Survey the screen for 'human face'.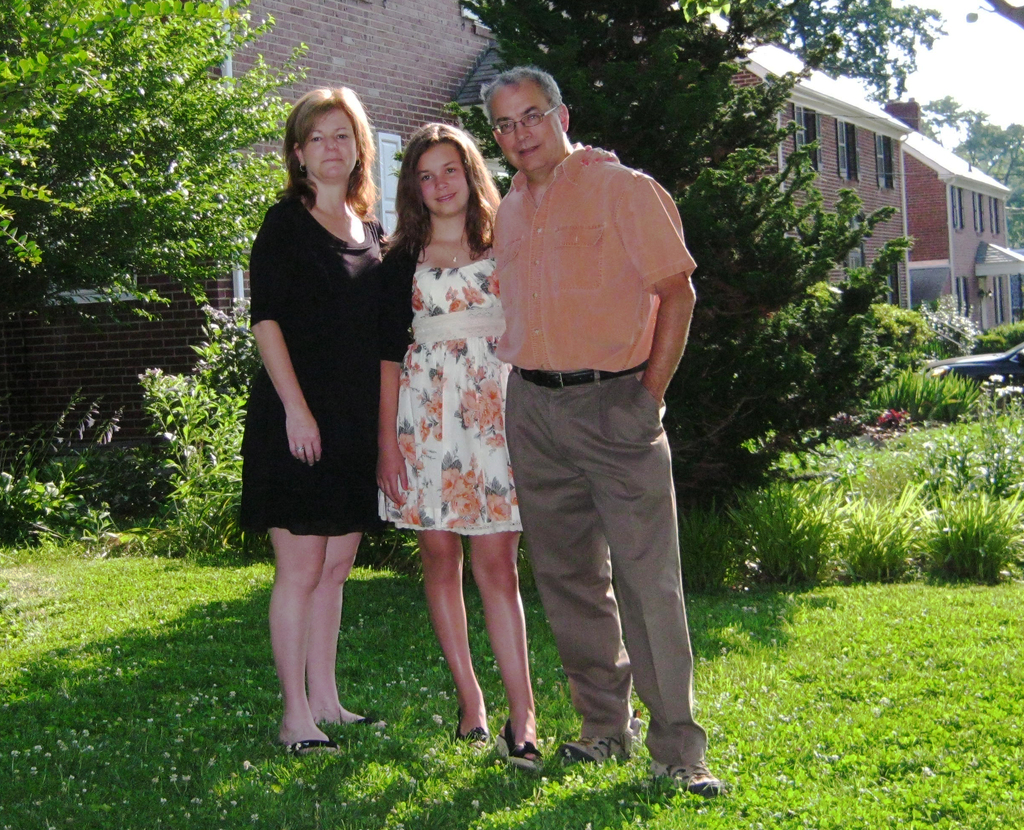
Survey found: {"x1": 415, "y1": 144, "x2": 467, "y2": 220}.
